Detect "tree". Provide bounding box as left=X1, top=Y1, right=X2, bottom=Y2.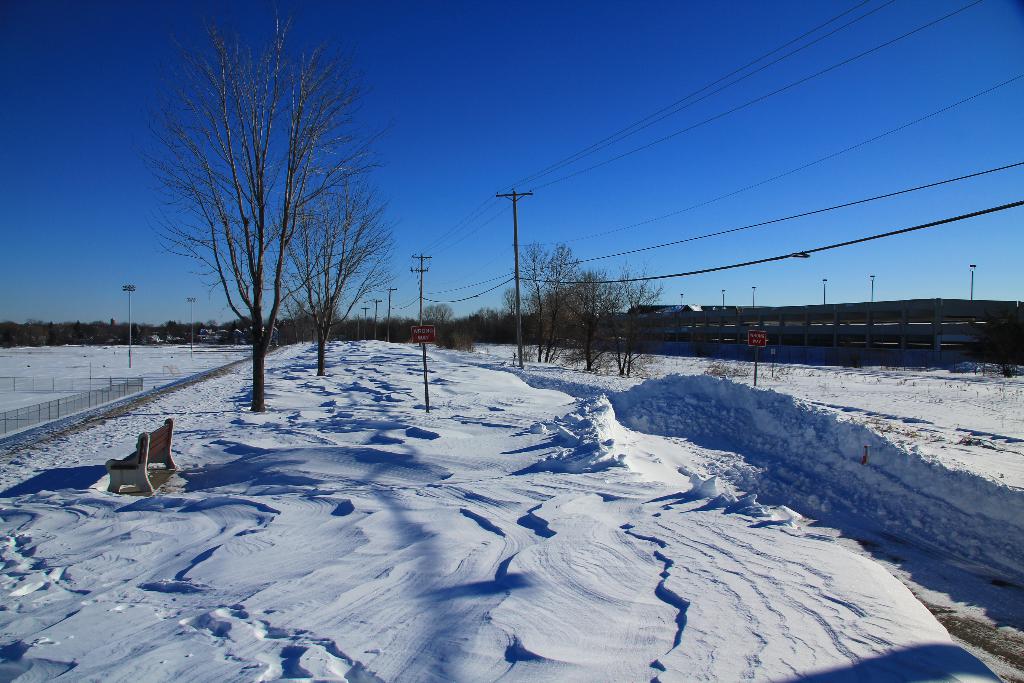
left=569, top=267, right=626, bottom=383.
